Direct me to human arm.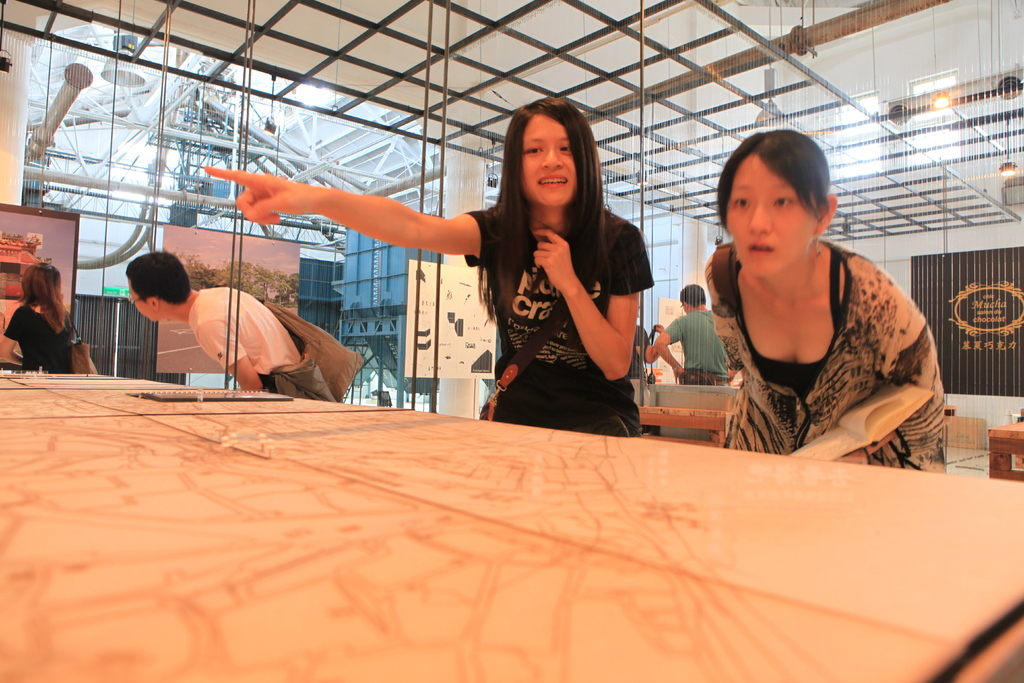
Direction: rect(724, 367, 739, 382).
